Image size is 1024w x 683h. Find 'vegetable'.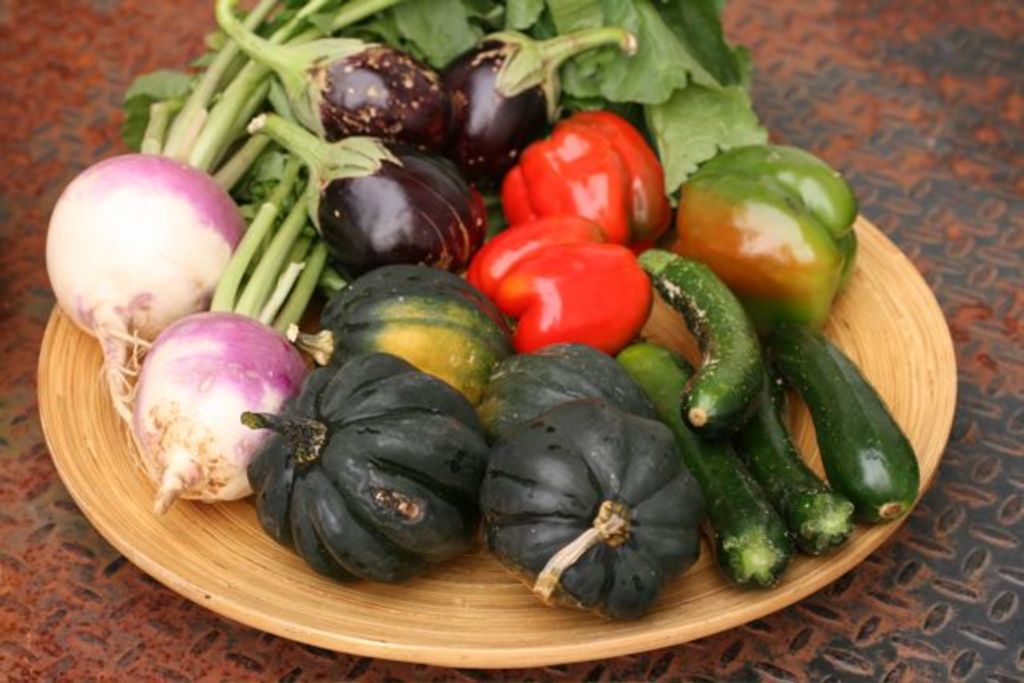
region(729, 366, 854, 556).
